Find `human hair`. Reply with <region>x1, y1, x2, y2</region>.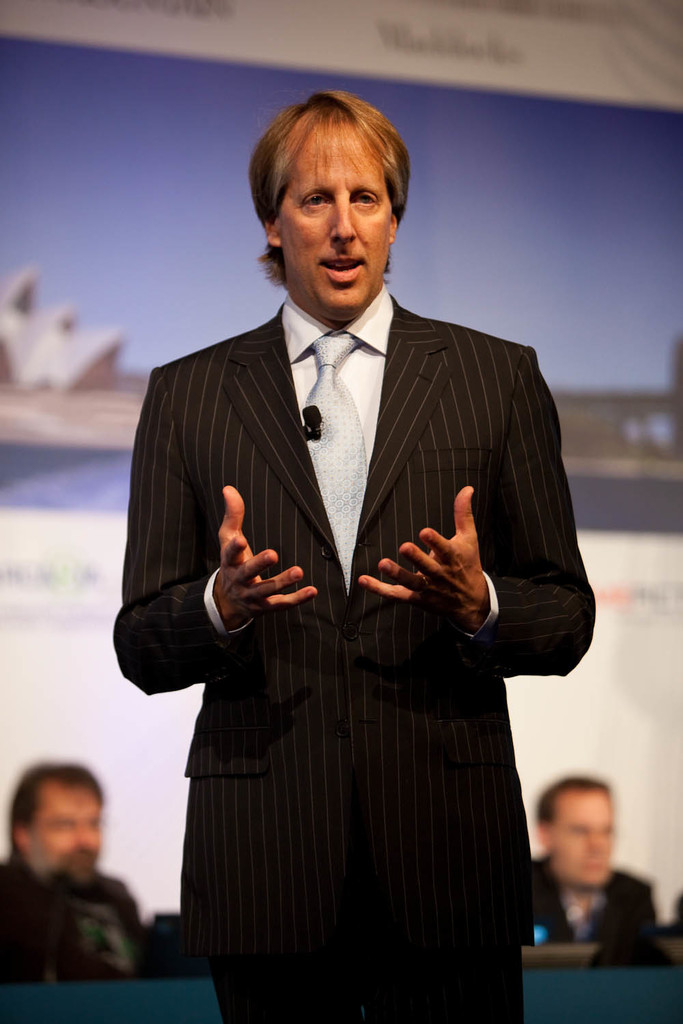
<region>255, 67, 416, 268</region>.
